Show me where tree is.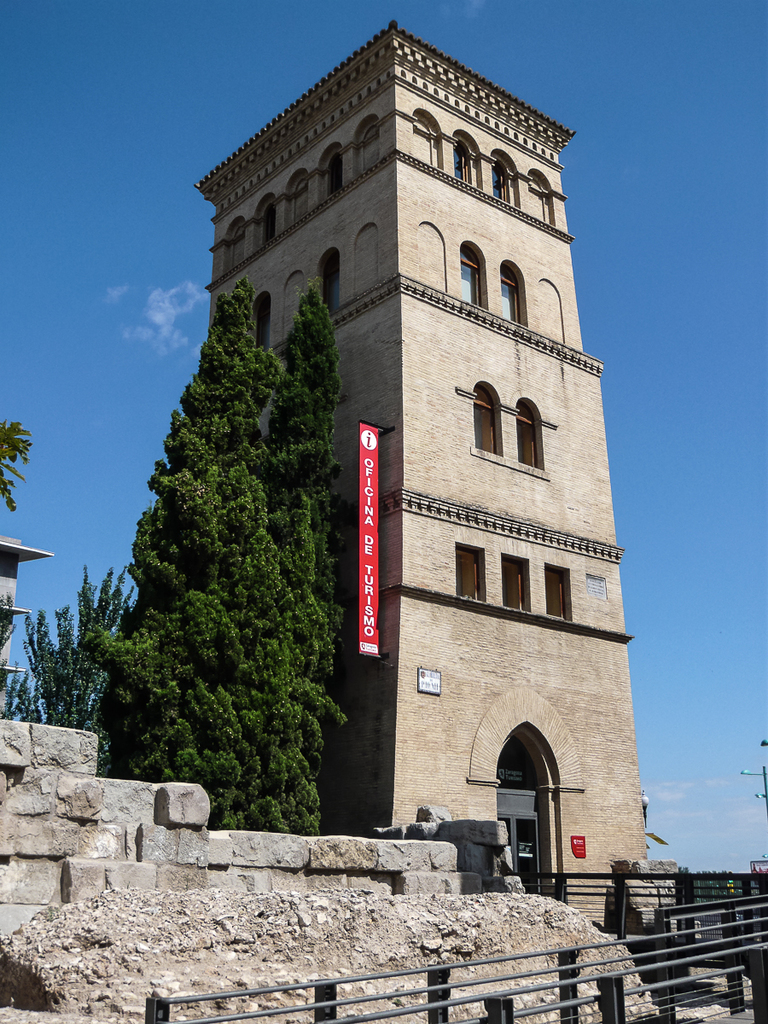
tree is at bbox(0, 424, 32, 503).
